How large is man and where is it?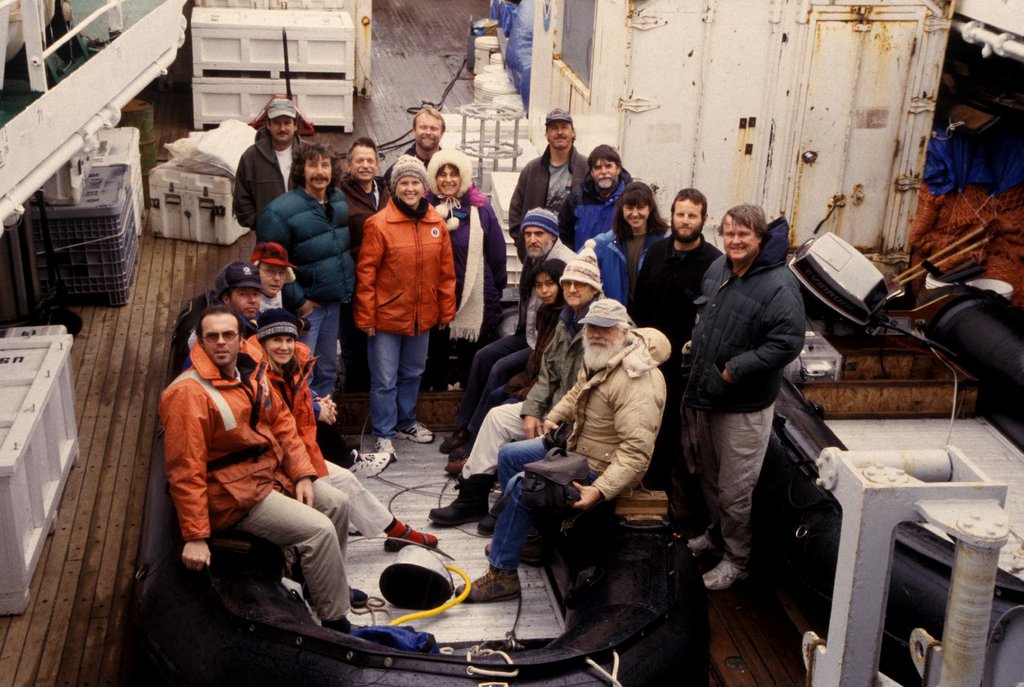
Bounding box: bbox(204, 256, 389, 479).
